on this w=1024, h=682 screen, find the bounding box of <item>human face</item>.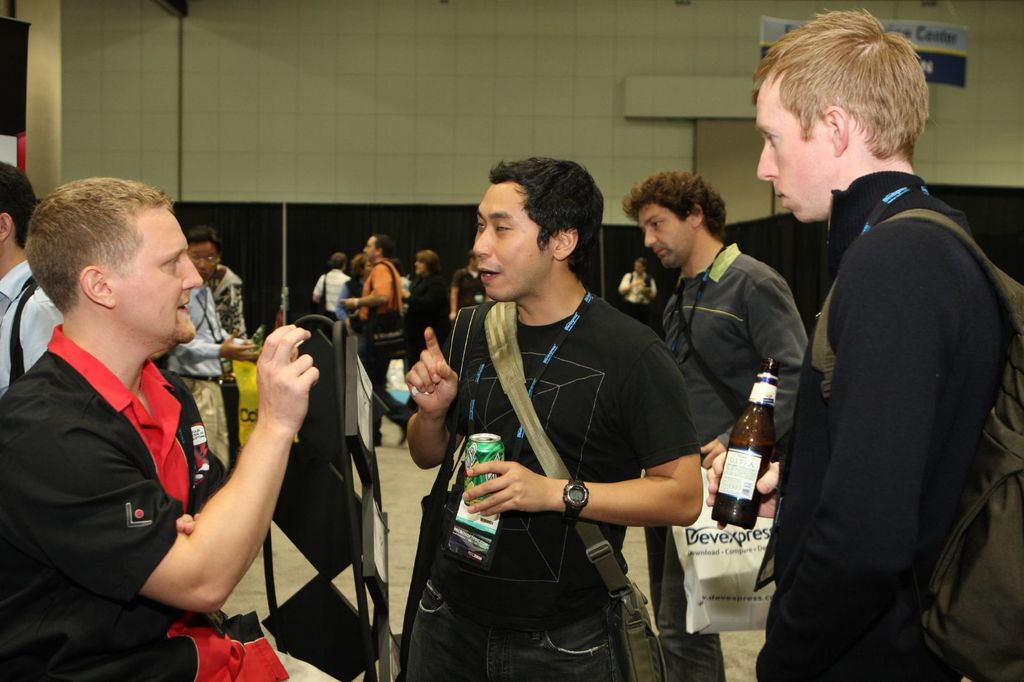
Bounding box: 470,178,558,299.
